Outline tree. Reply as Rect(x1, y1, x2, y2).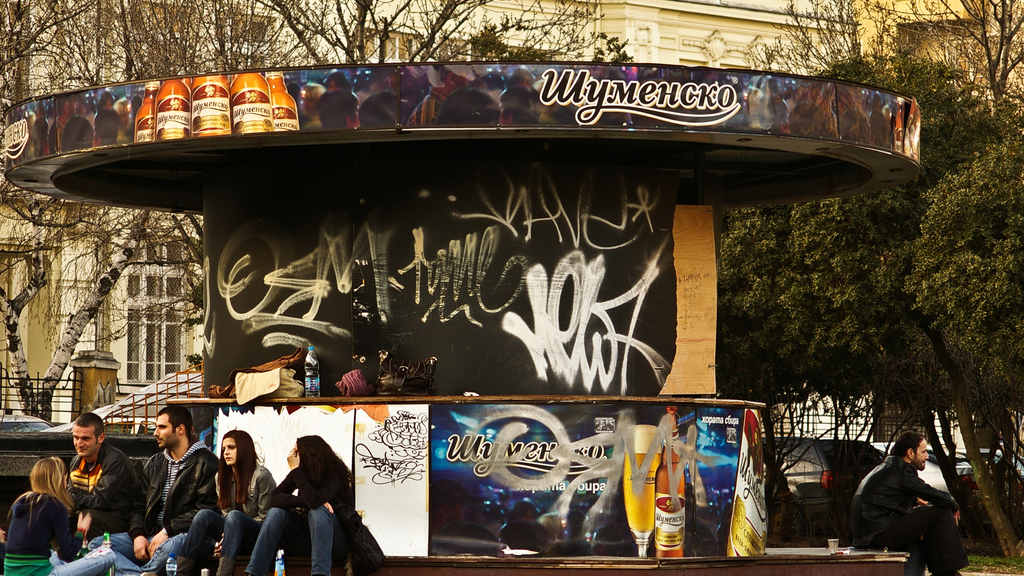
Rect(136, 0, 351, 385).
